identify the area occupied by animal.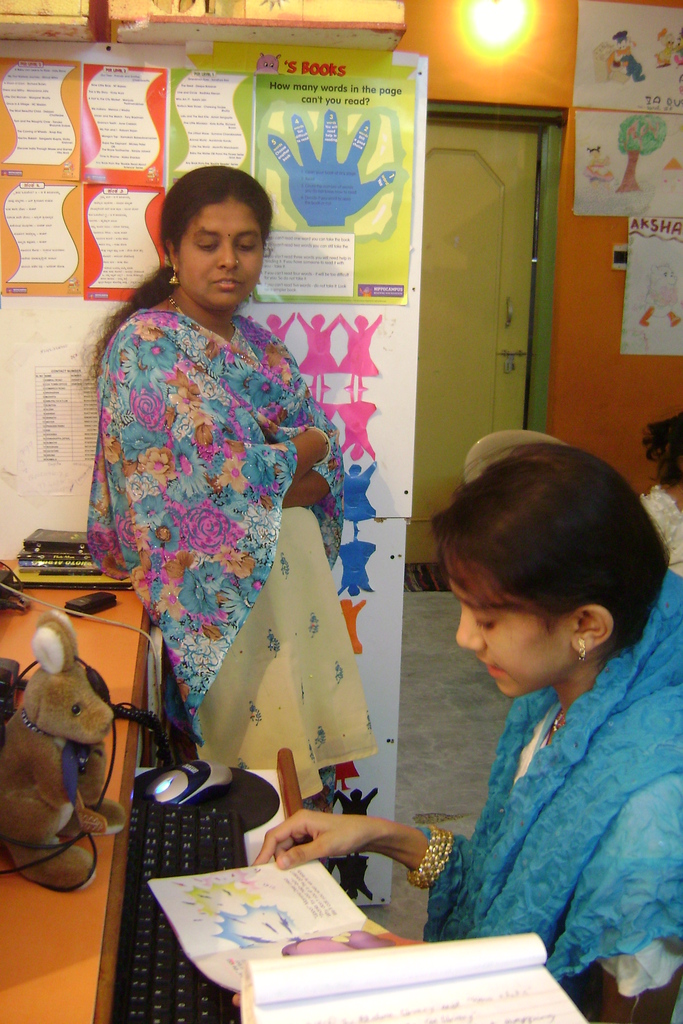
Area: [left=0, top=607, right=129, bottom=893].
